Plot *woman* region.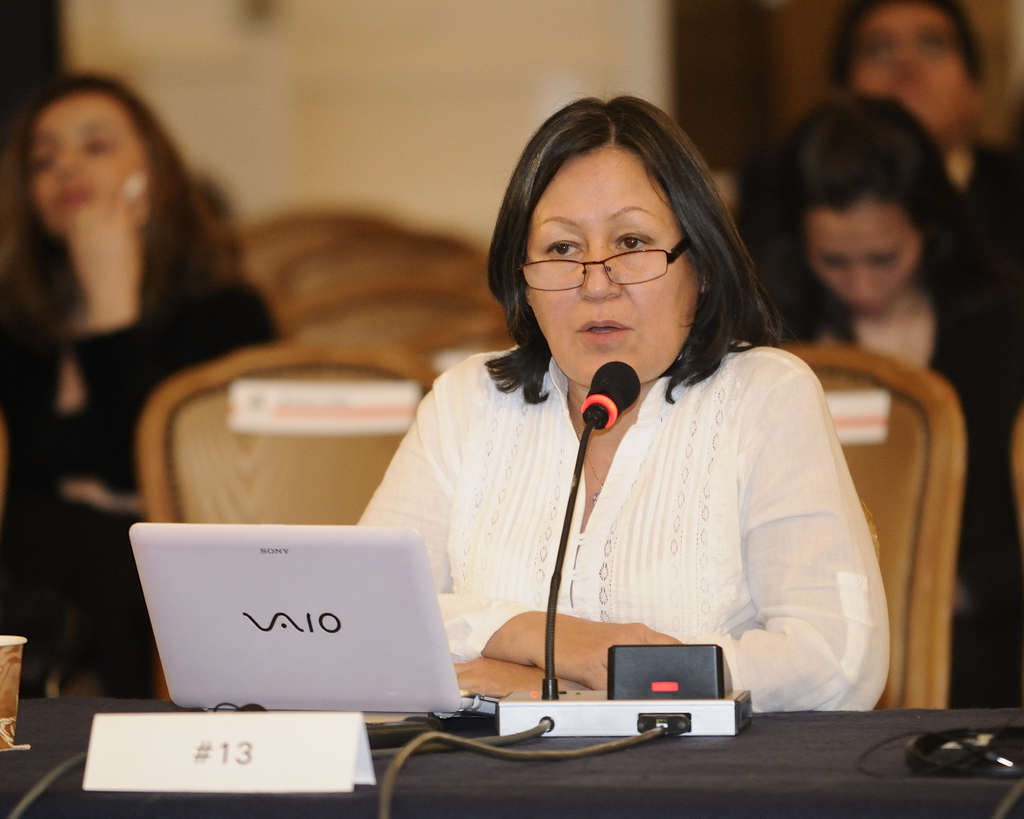
Plotted at {"left": 751, "top": 93, "right": 1023, "bottom": 712}.
